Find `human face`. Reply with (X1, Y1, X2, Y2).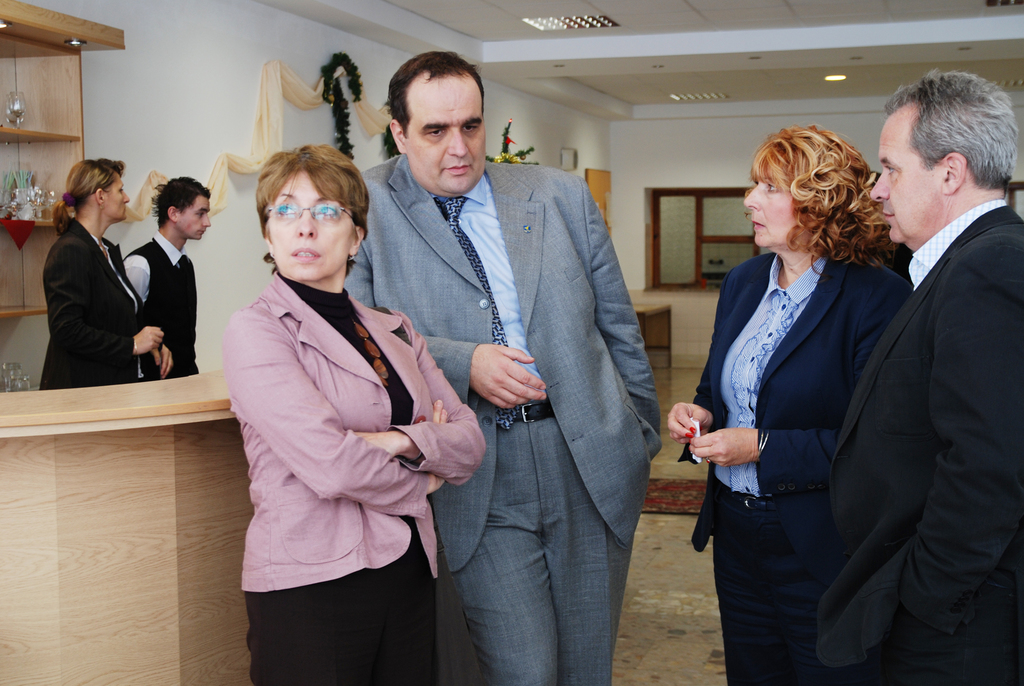
(740, 165, 806, 241).
